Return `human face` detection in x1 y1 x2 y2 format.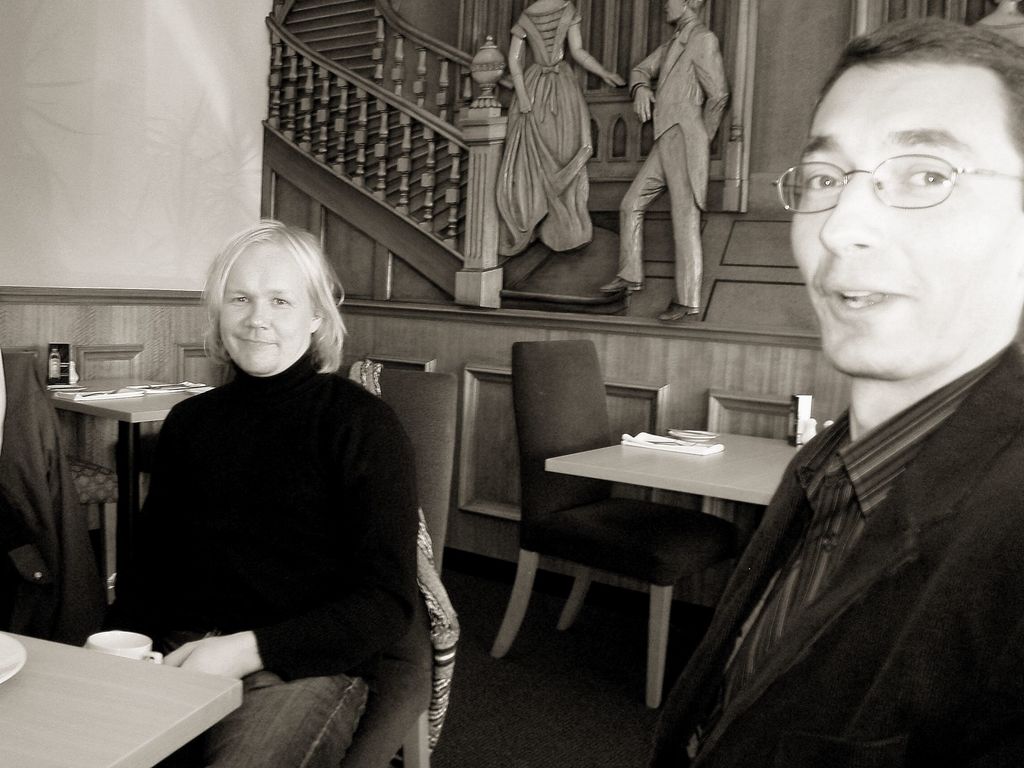
664 0 687 24.
